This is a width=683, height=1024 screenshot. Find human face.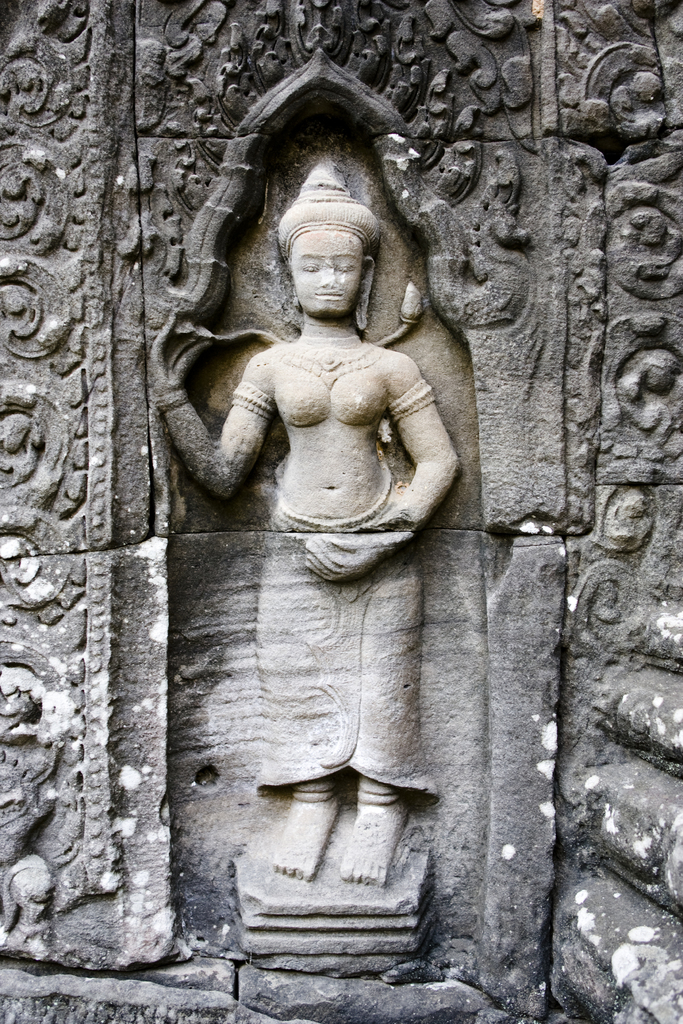
Bounding box: <box>290,228,361,307</box>.
